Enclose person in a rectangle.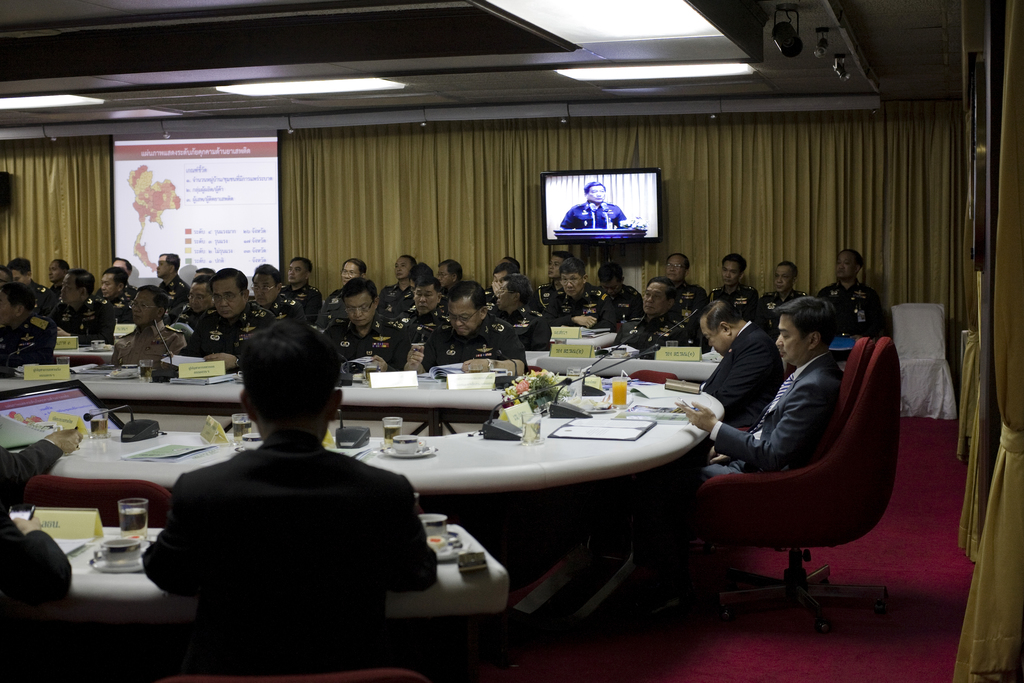
detection(554, 182, 632, 233).
